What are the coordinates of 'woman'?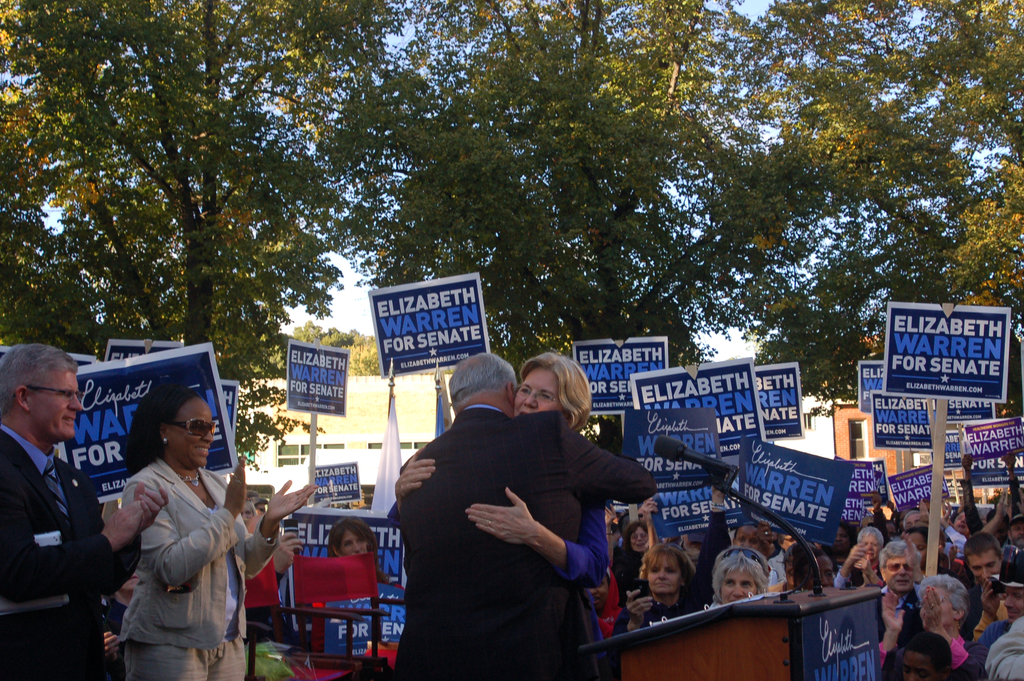
(x1=733, y1=521, x2=763, y2=549).
